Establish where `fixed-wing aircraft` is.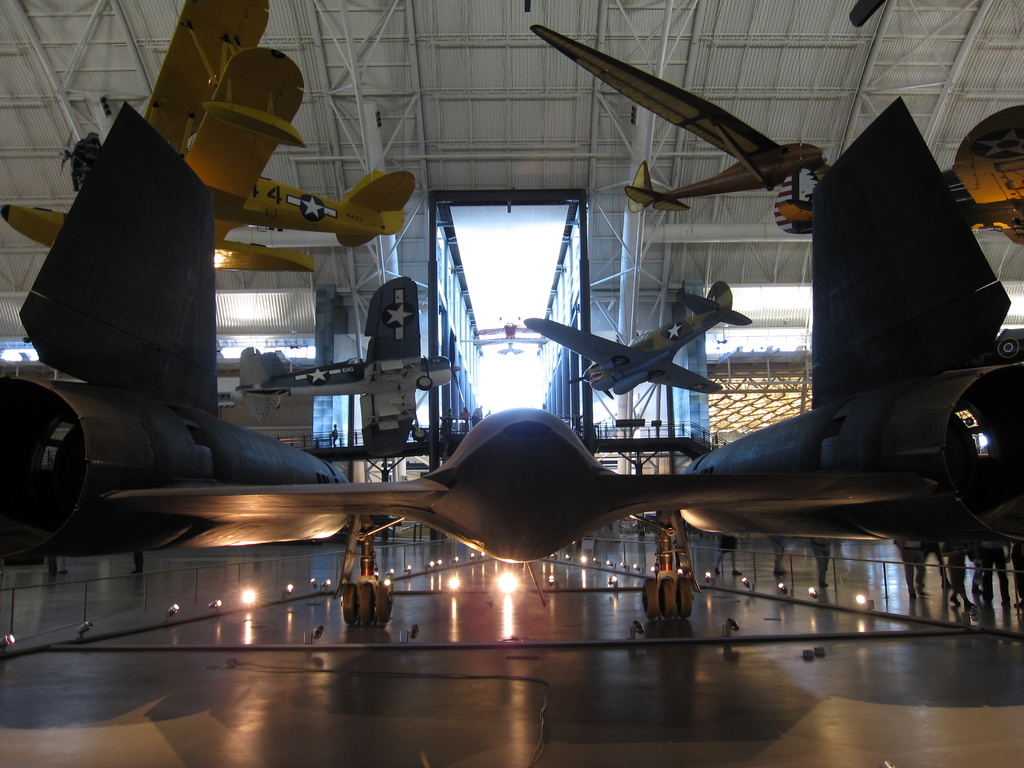
Established at pyautogui.locateOnScreen(236, 276, 462, 457).
